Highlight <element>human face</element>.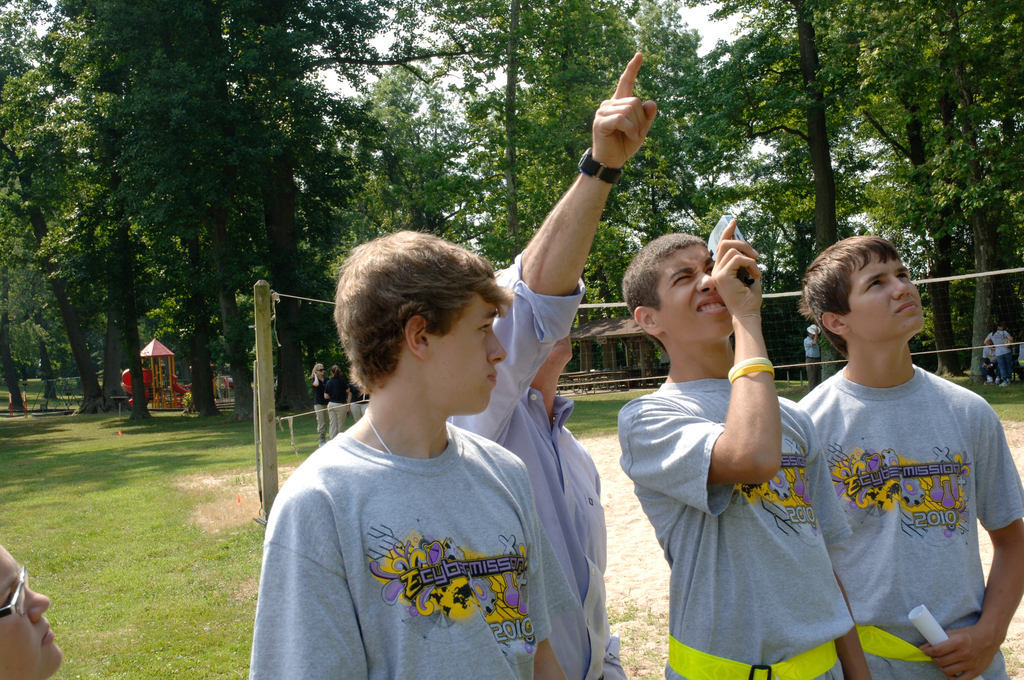
Highlighted region: (655,244,734,341).
